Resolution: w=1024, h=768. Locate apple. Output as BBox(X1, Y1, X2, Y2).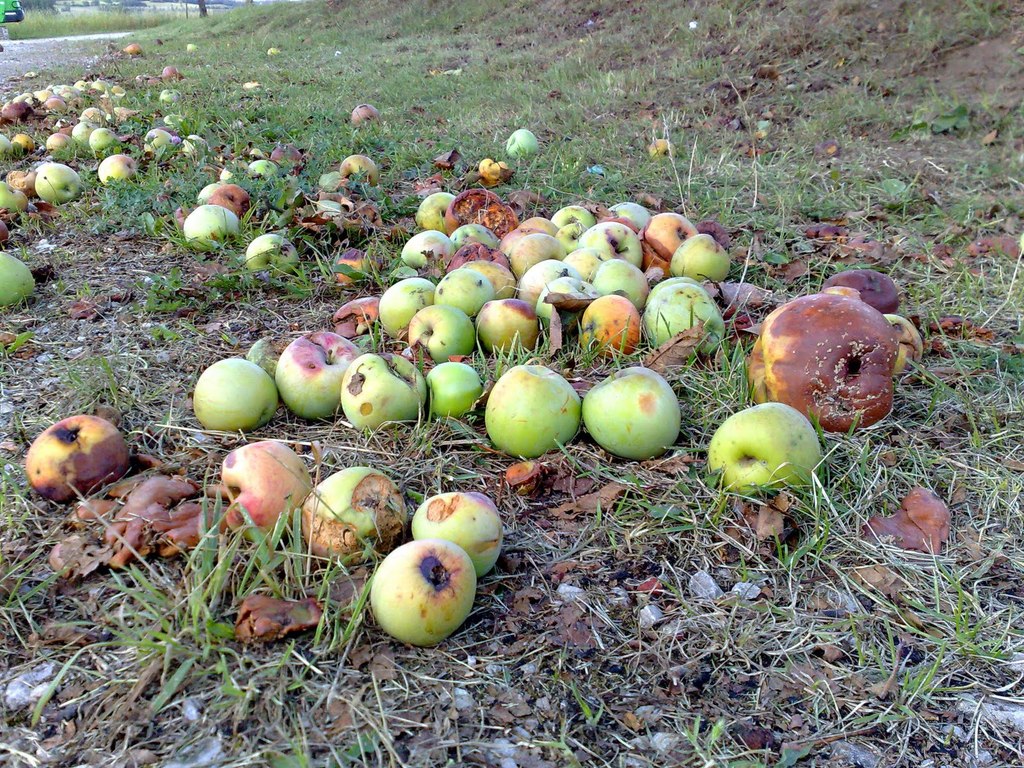
BBox(349, 104, 378, 124).
